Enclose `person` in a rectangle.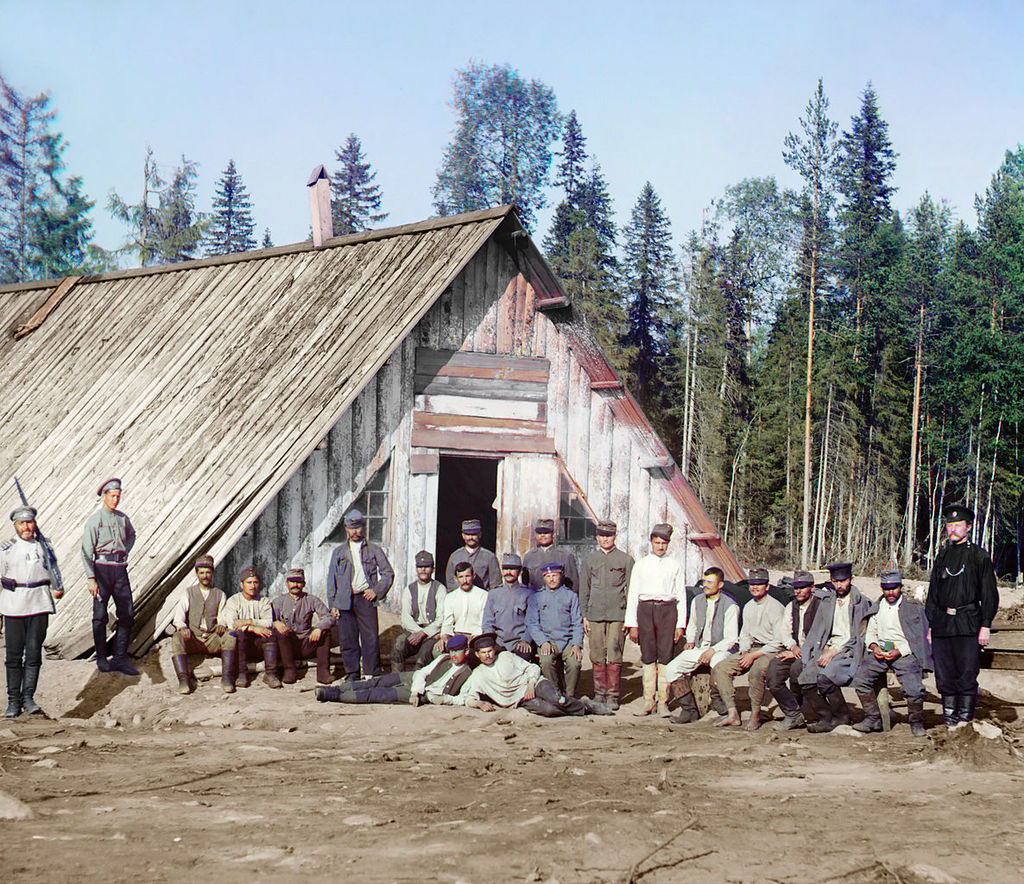
box=[433, 563, 487, 668].
